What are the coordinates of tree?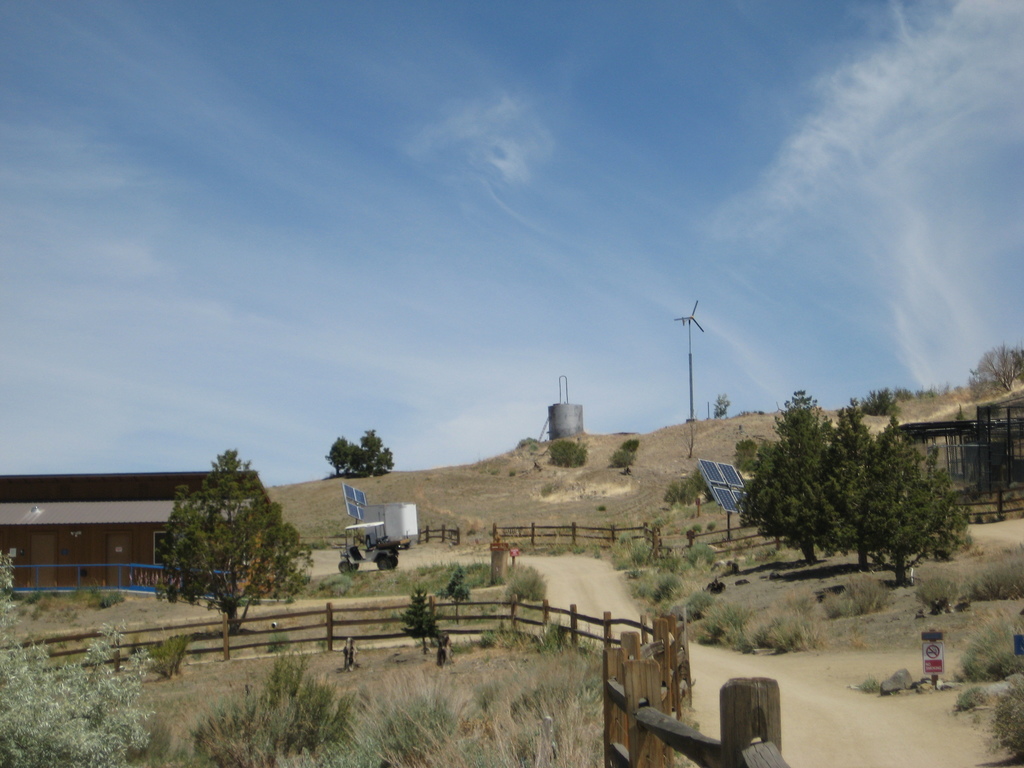
155/438/301/644.
